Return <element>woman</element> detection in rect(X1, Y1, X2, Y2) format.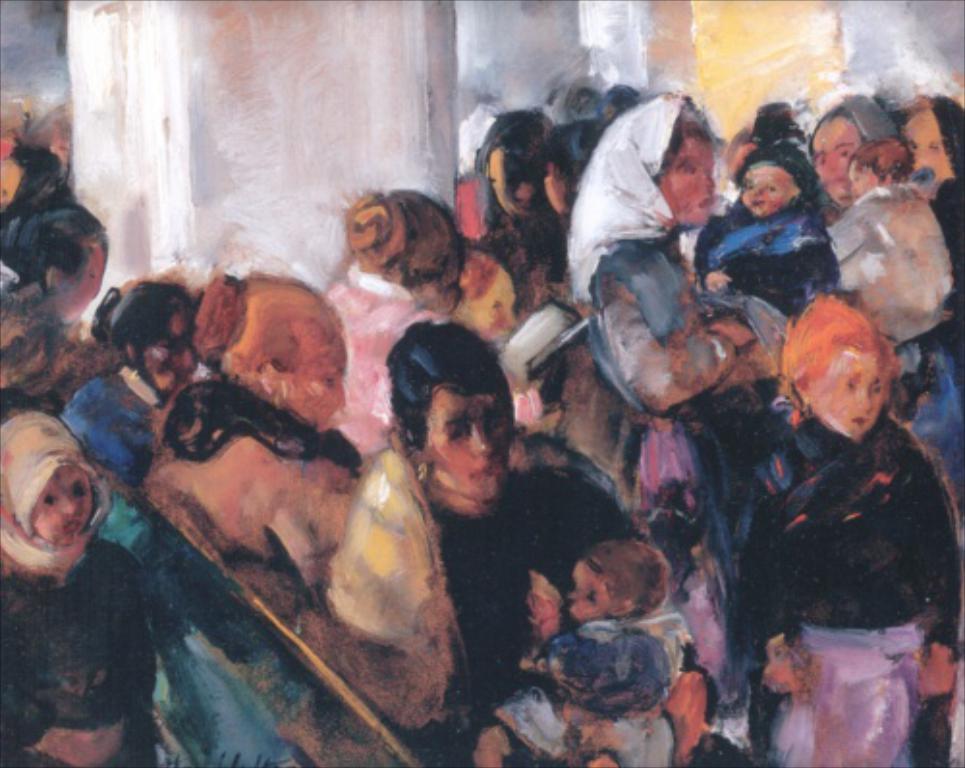
rect(560, 91, 782, 689).
